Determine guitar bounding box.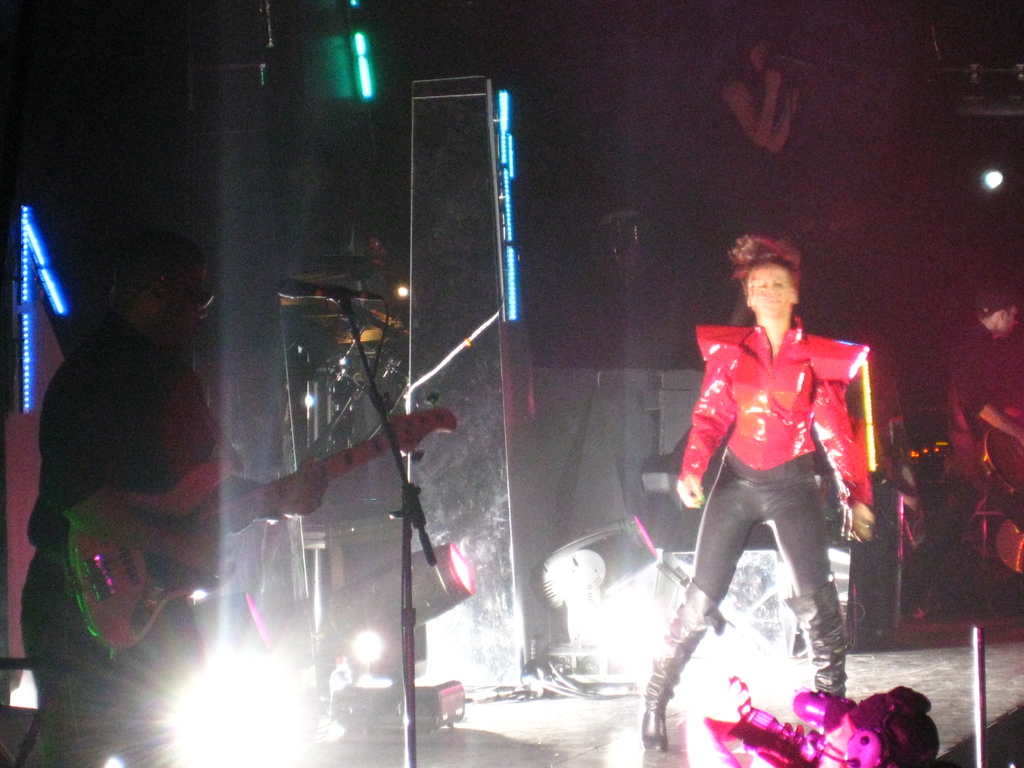
Determined: [left=64, top=392, right=460, bottom=654].
